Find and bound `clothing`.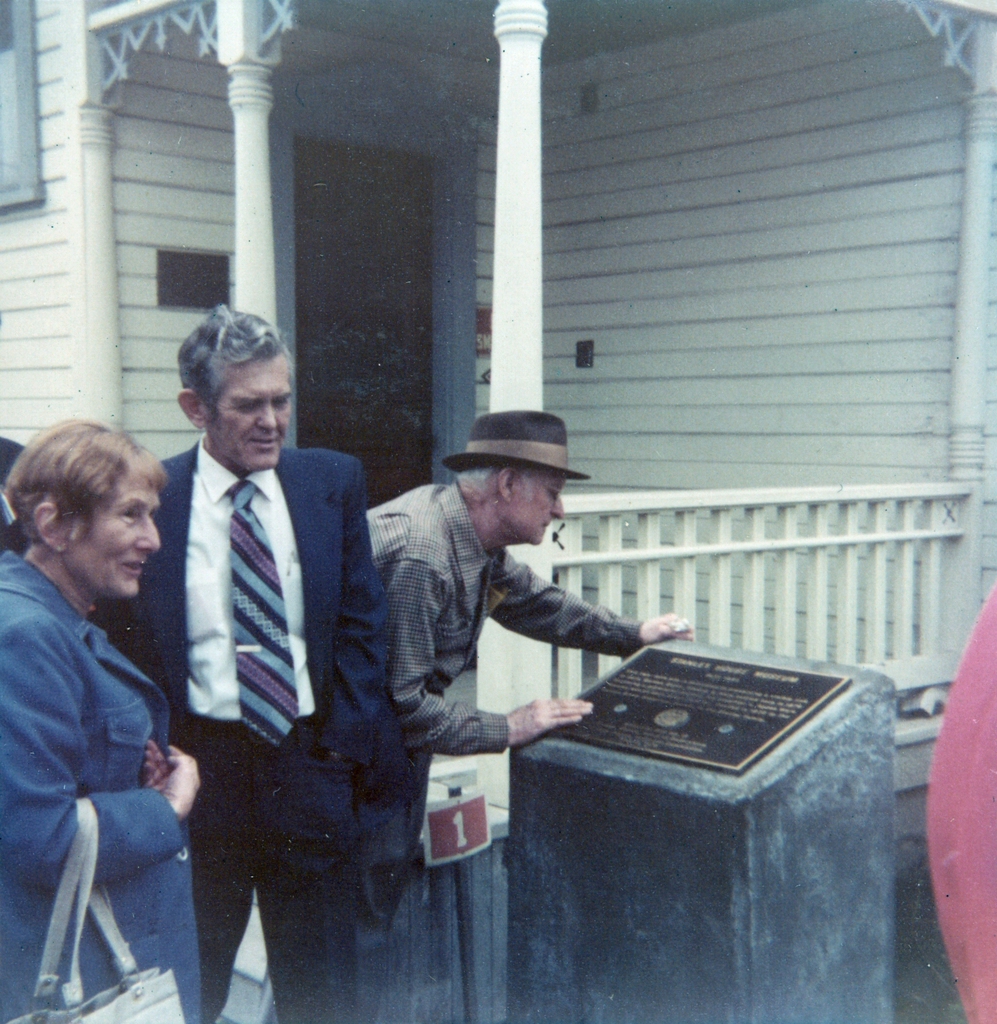
Bound: [left=263, top=477, right=649, bottom=1023].
